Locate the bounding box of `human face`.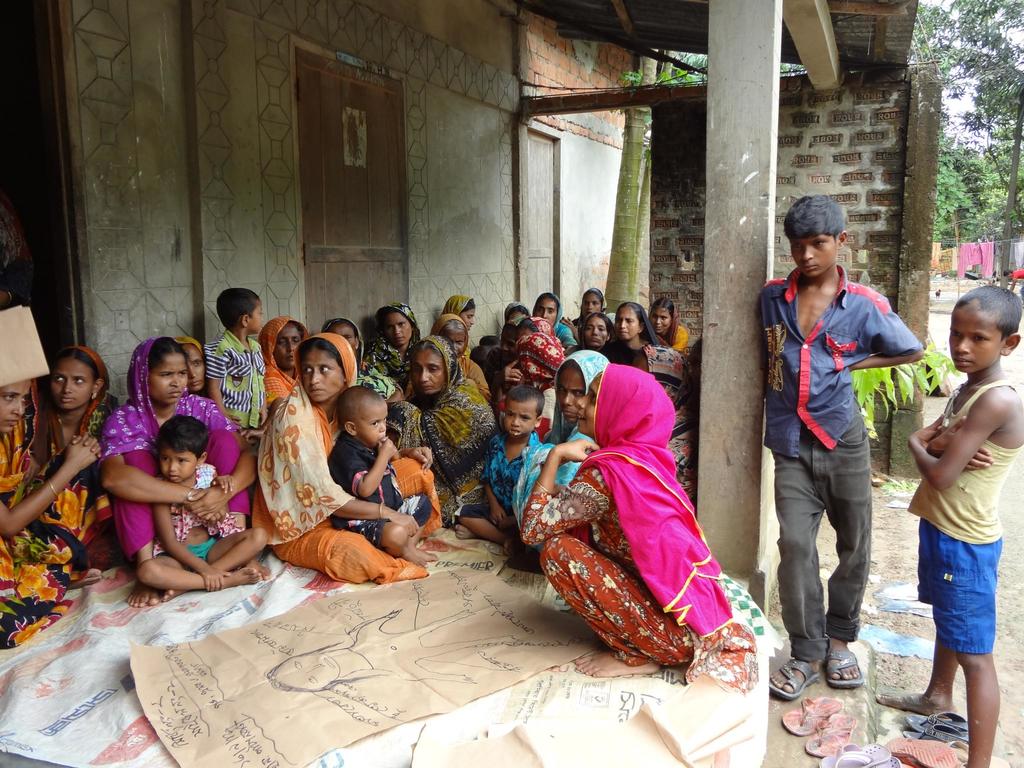
Bounding box: locate(555, 360, 589, 414).
